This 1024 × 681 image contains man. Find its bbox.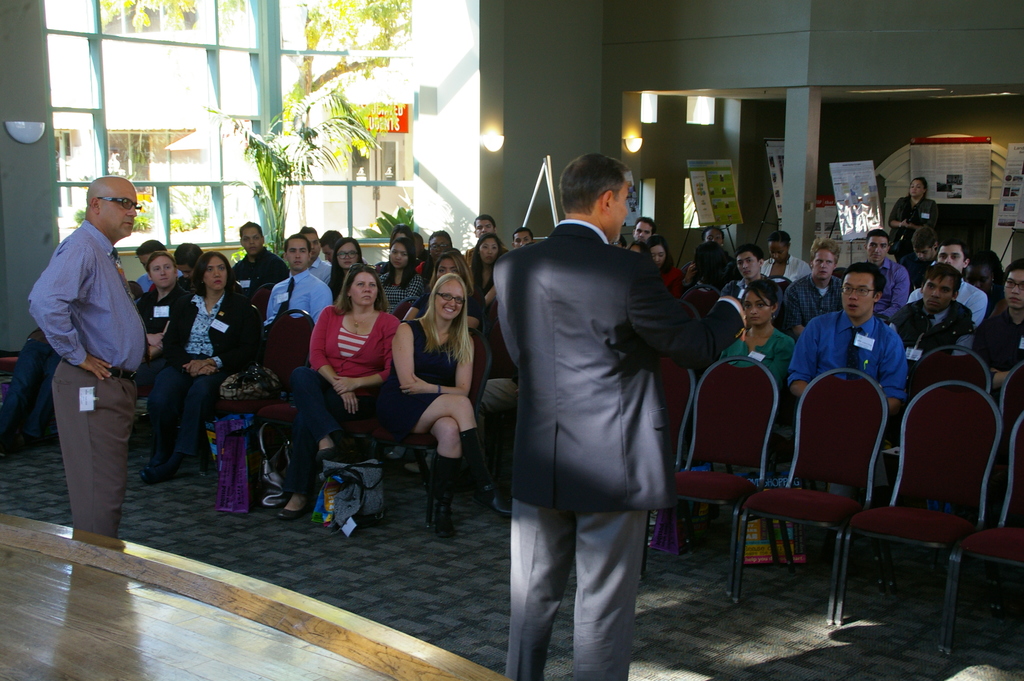
<region>973, 259, 1023, 407</region>.
